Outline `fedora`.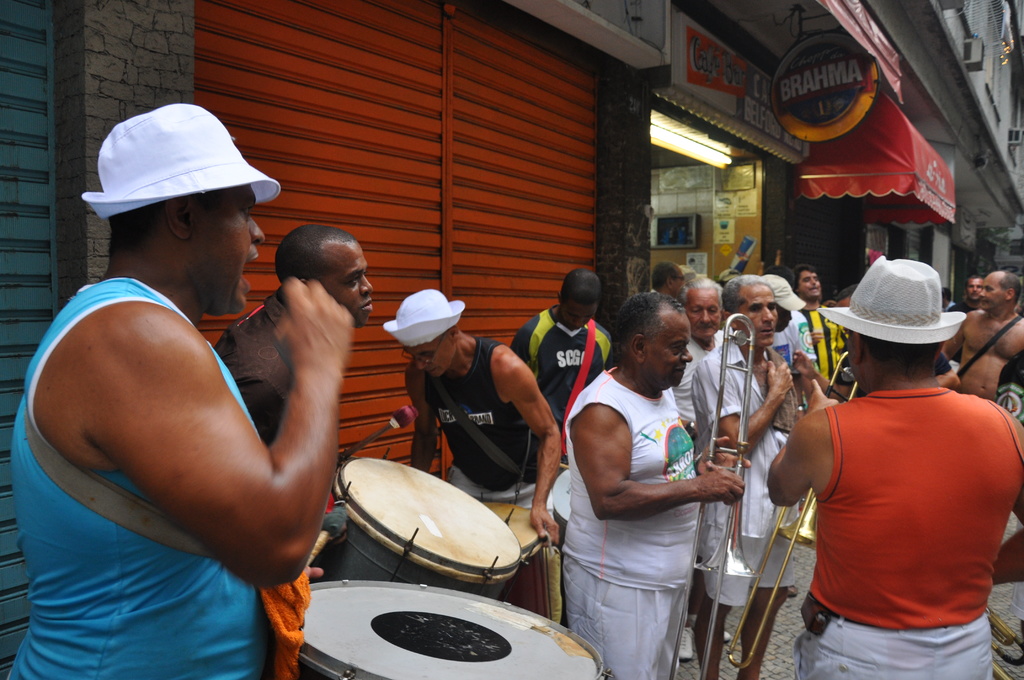
Outline: (817,253,964,346).
